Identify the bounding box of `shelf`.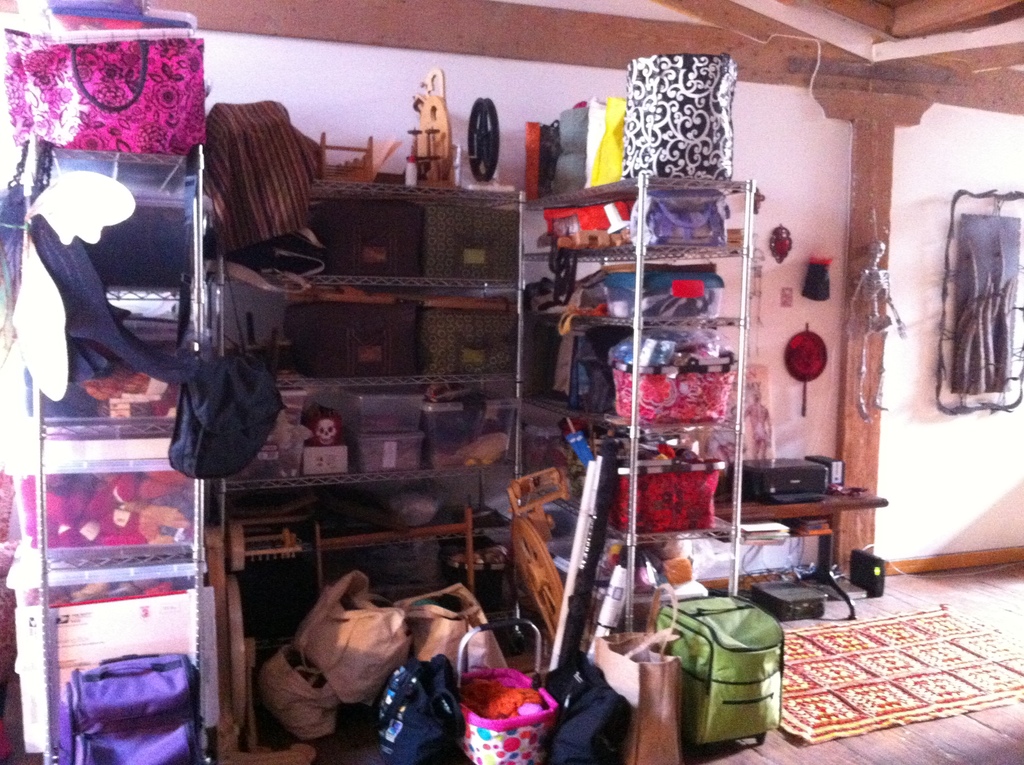
bbox=[3, 138, 215, 764].
